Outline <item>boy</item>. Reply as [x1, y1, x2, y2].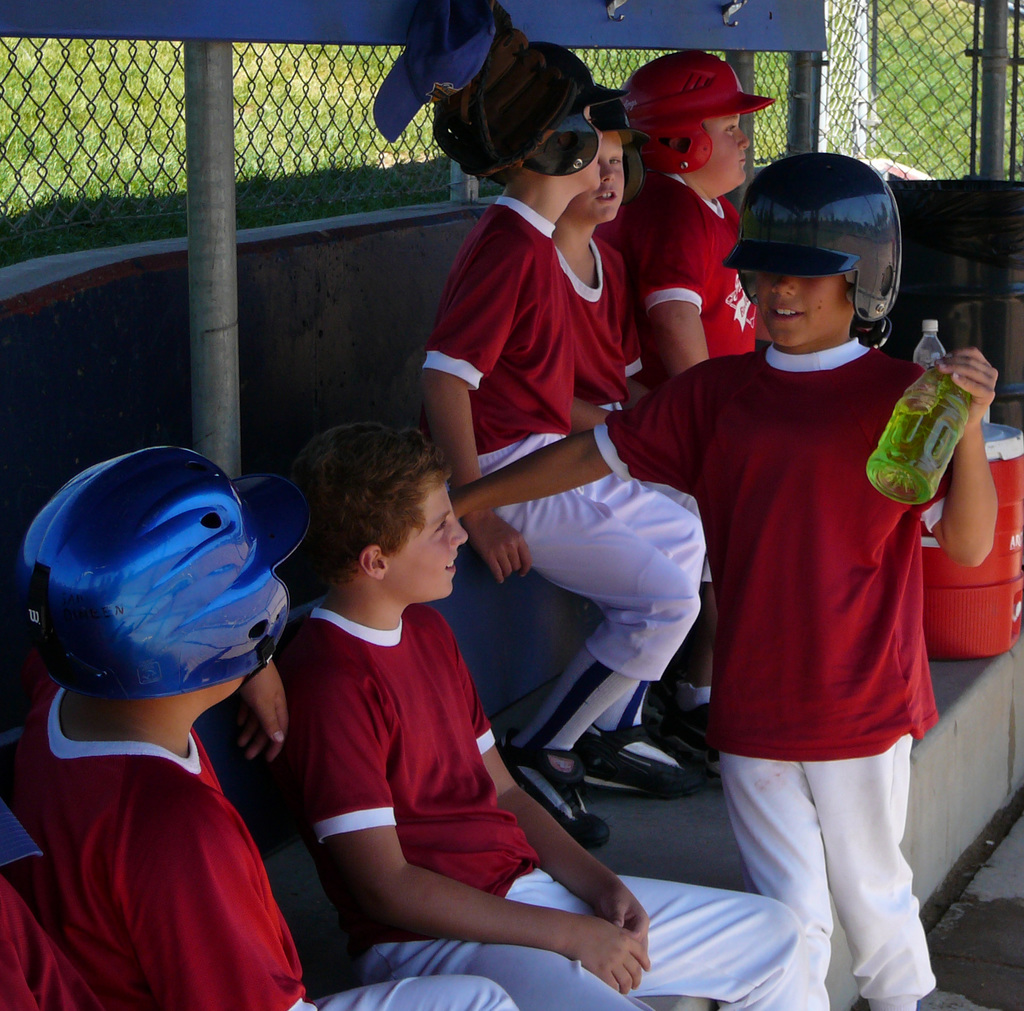
[617, 53, 756, 388].
